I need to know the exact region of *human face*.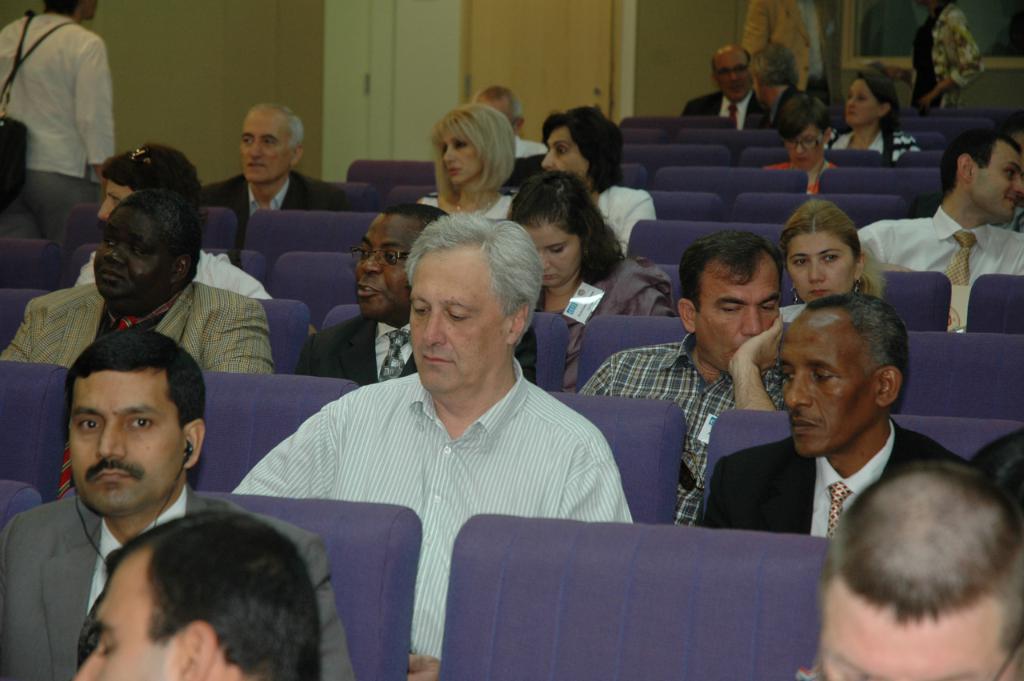
Region: locate(846, 80, 877, 120).
